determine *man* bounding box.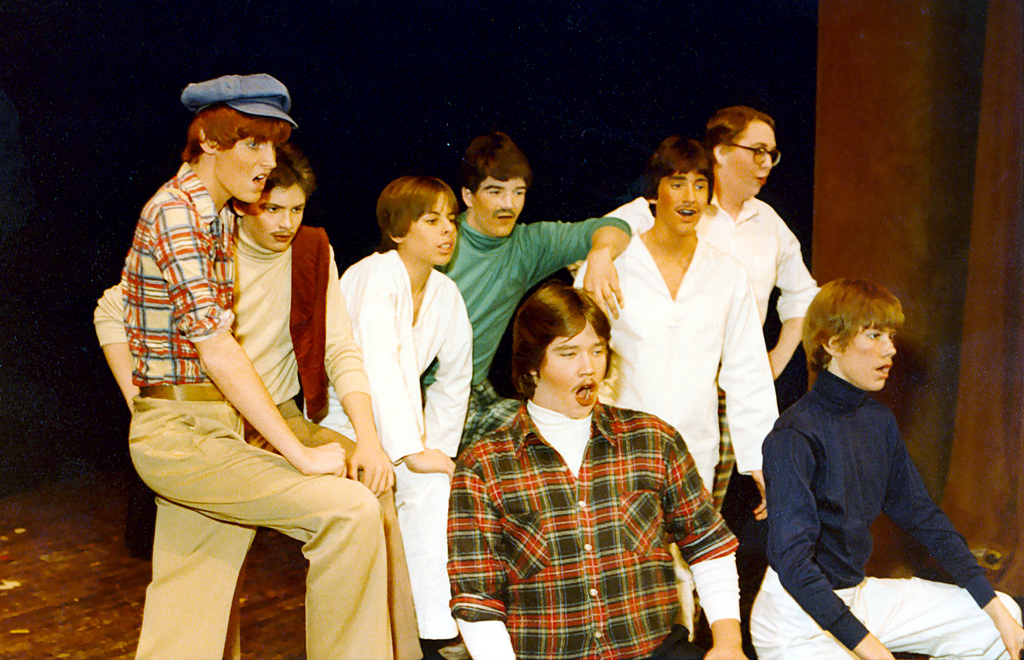
Determined: bbox=(88, 140, 430, 659).
